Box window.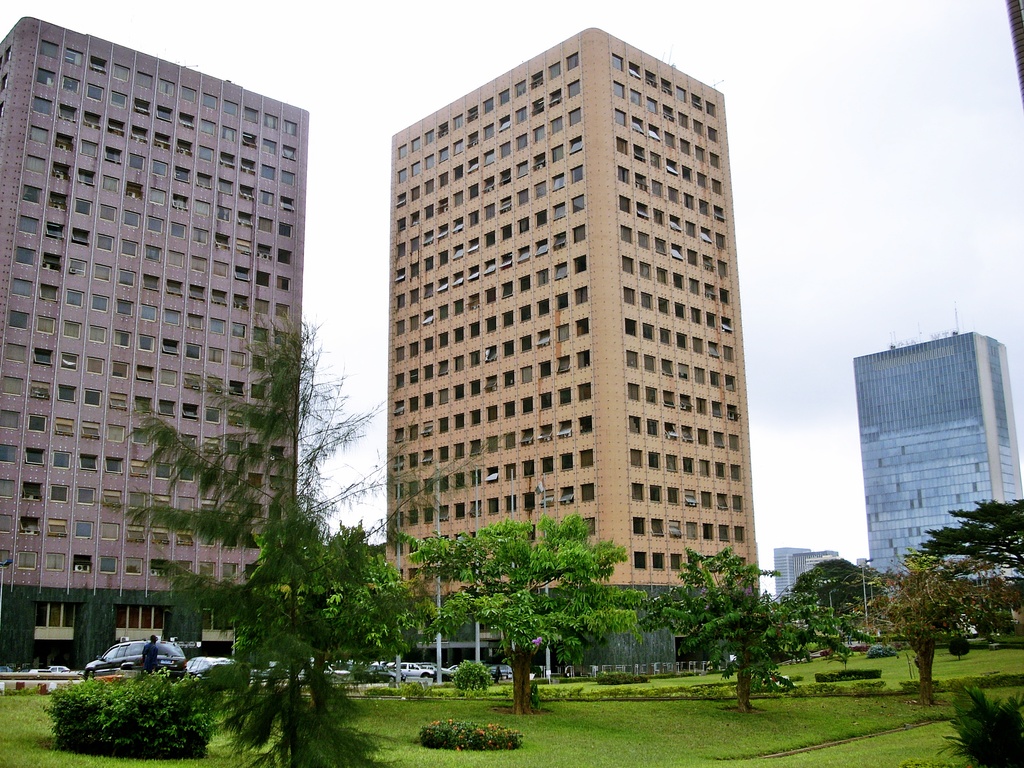
(left=205, top=95, right=218, bottom=111).
